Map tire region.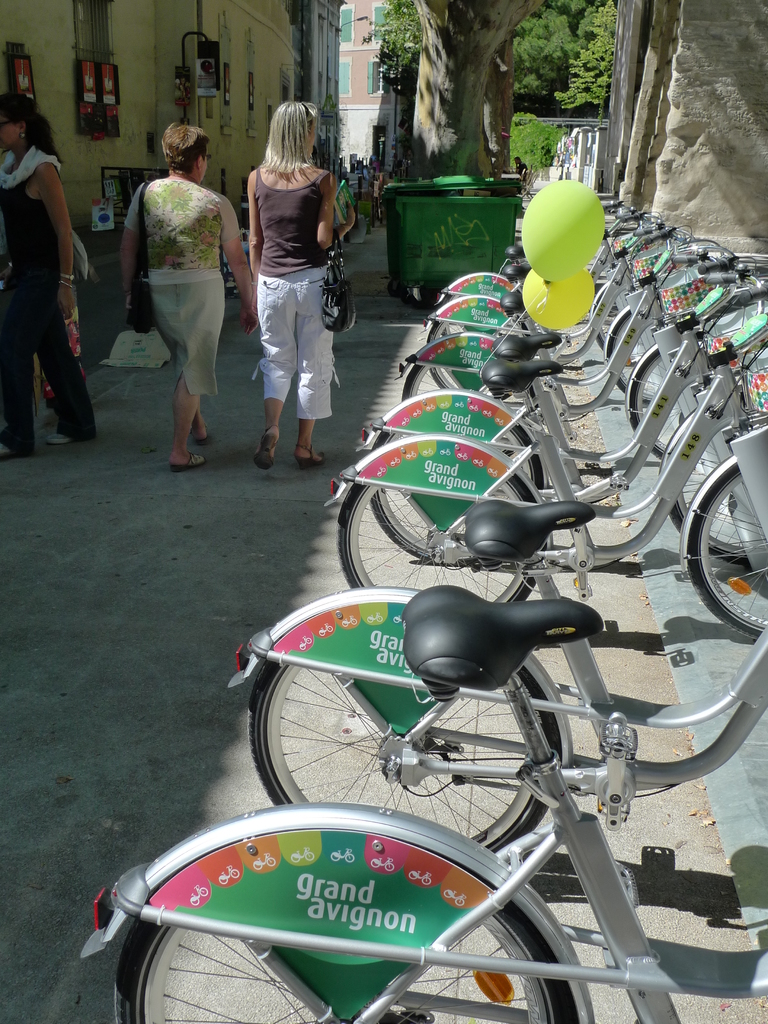
Mapped to 114,919,576,1023.
